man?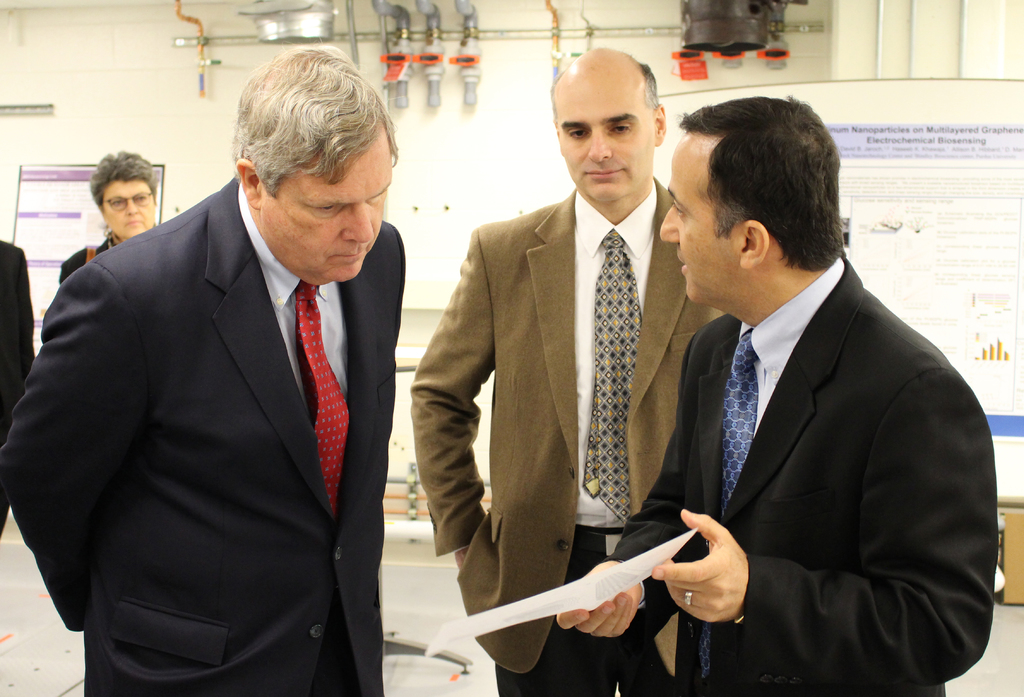
bbox=(552, 94, 995, 696)
